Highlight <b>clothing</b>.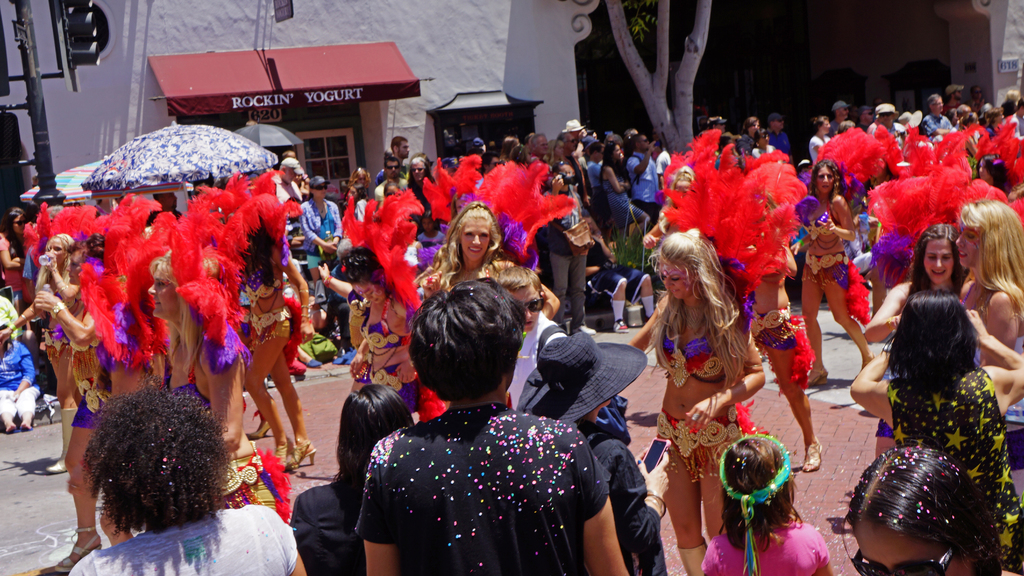
Highlighted region: 72 308 152 433.
